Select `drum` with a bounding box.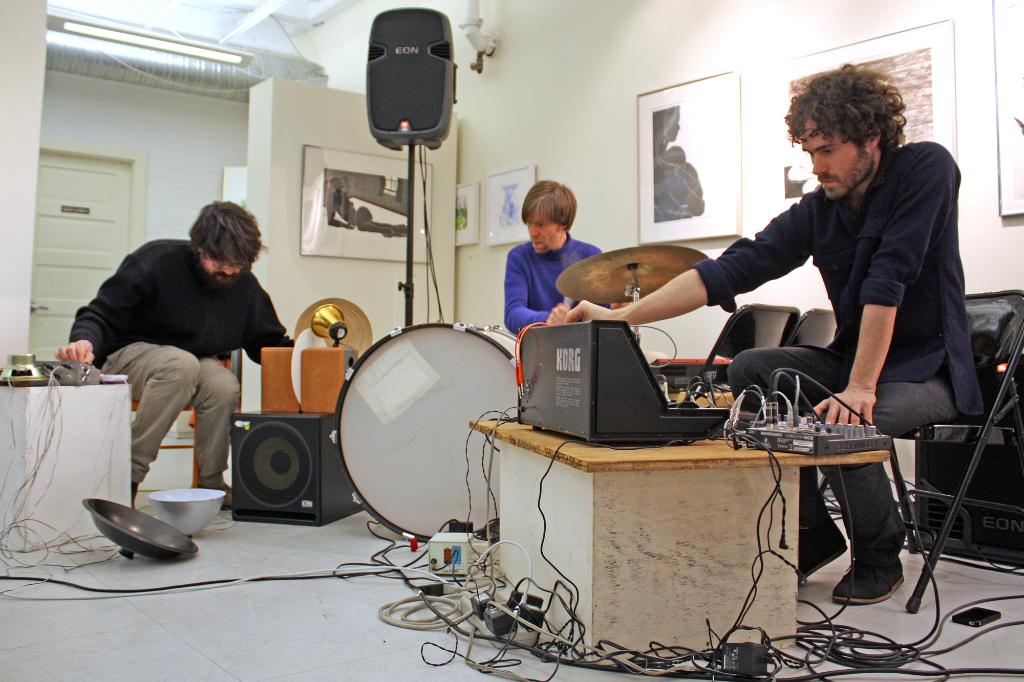
[x1=333, y1=325, x2=515, y2=541].
